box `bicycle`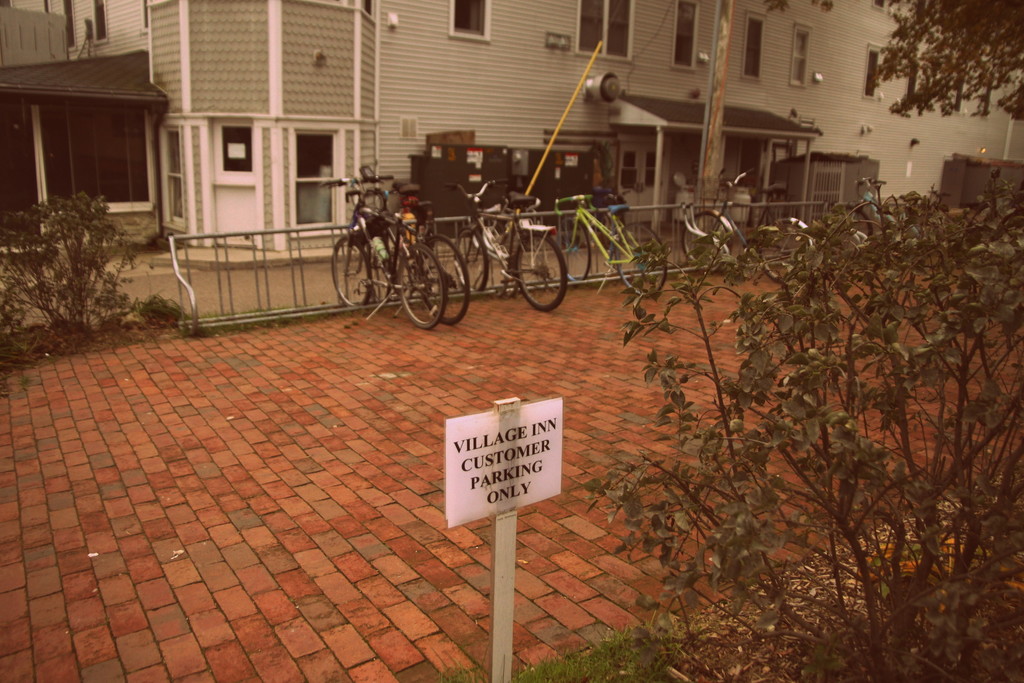
[left=365, top=178, right=470, bottom=325]
